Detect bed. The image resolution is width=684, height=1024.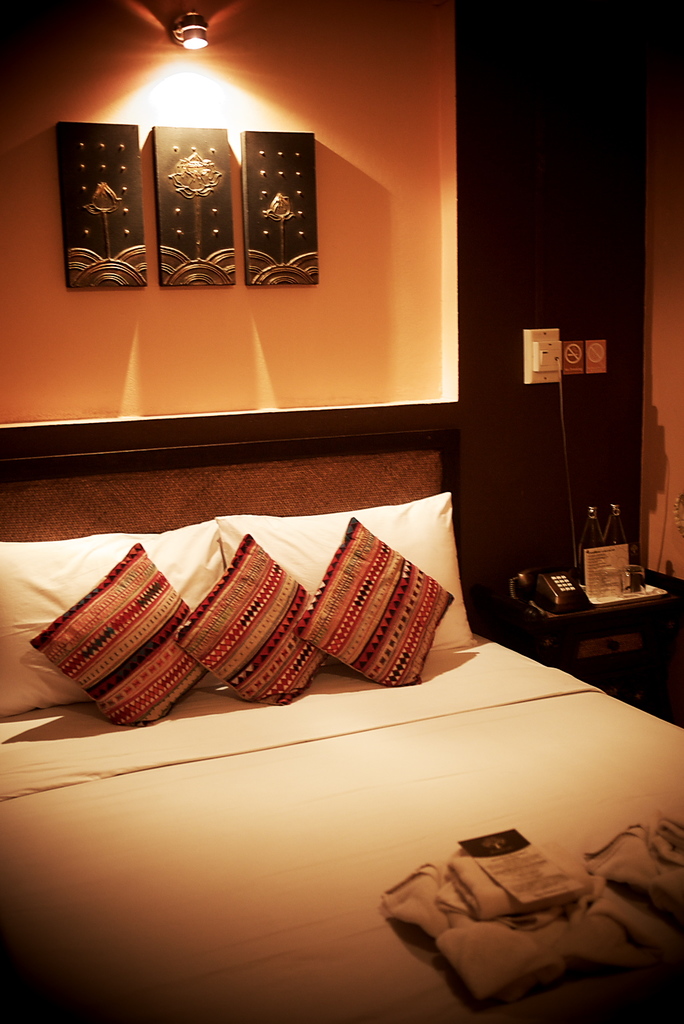
{"x1": 0, "y1": 394, "x2": 683, "y2": 1023}.
